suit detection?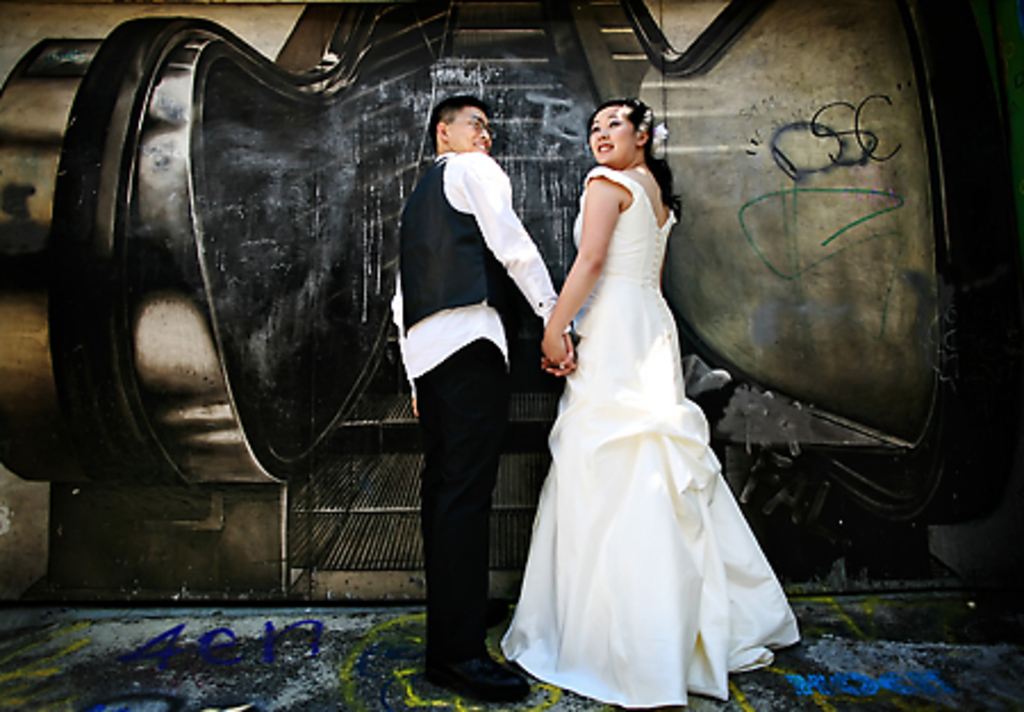
<bbox>389, 91, 537, 678</bbox>
